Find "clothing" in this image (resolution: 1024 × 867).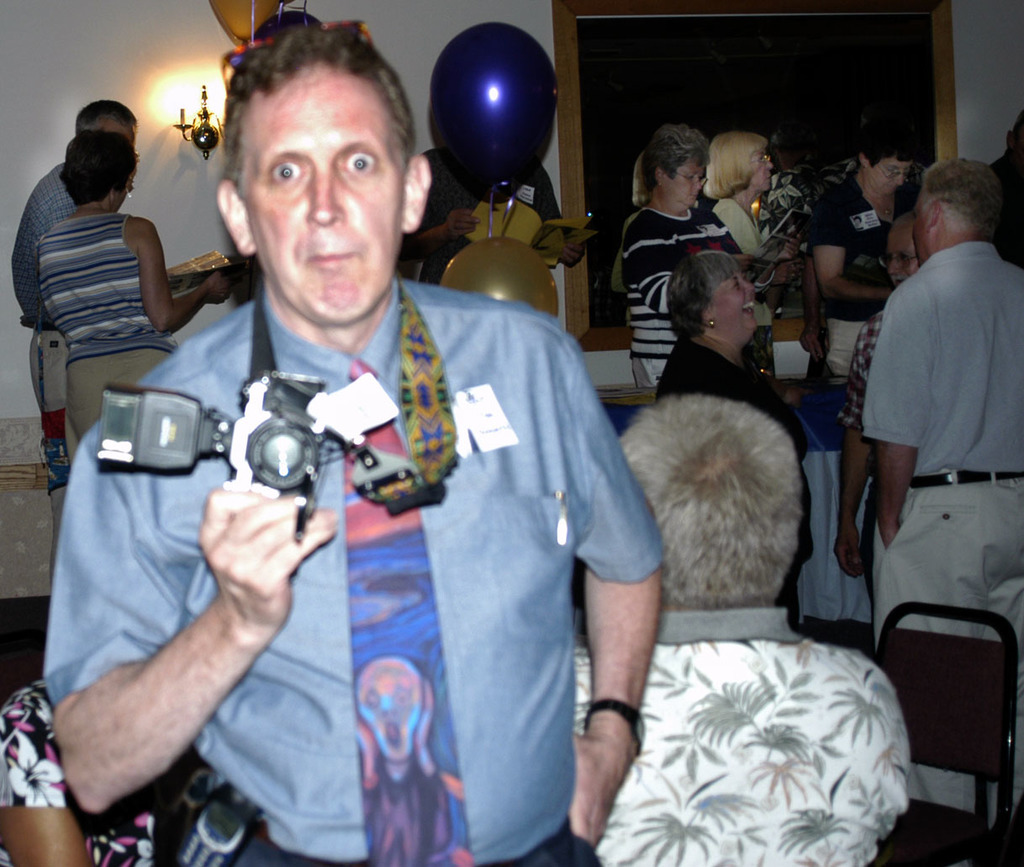
bbox=(0, 679, 261, 866).
